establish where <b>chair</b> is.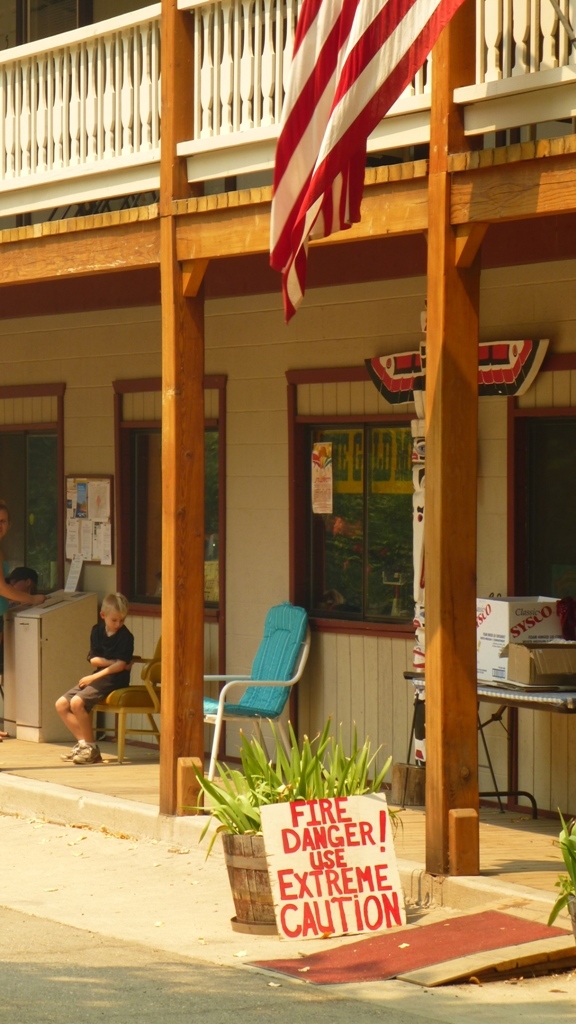
Established at BBox(90, 629, 165, 766).
